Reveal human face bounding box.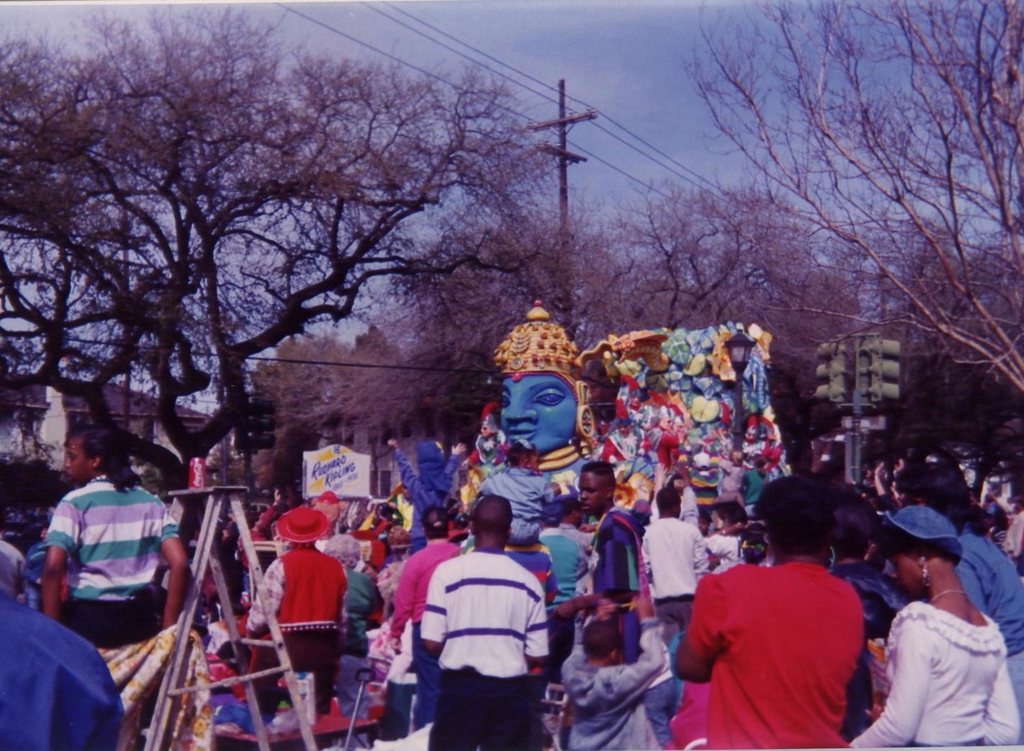
Revealed: Rect(744, 432, 752, 445).
